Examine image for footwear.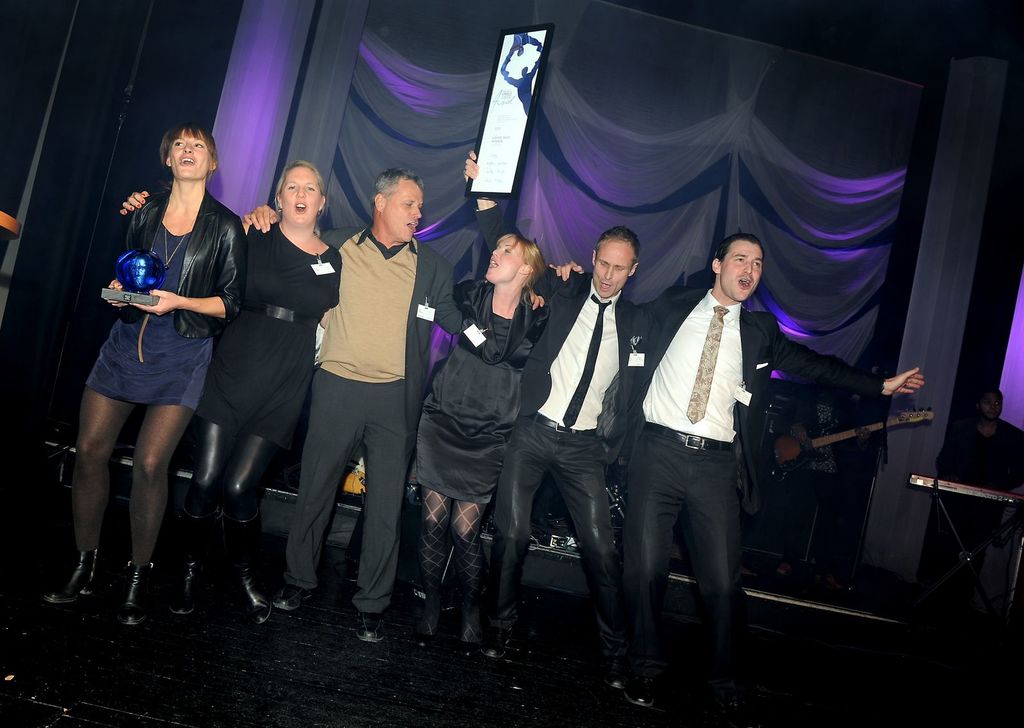
Examination result: [left=709, top=692, right=745, bottom=727].
